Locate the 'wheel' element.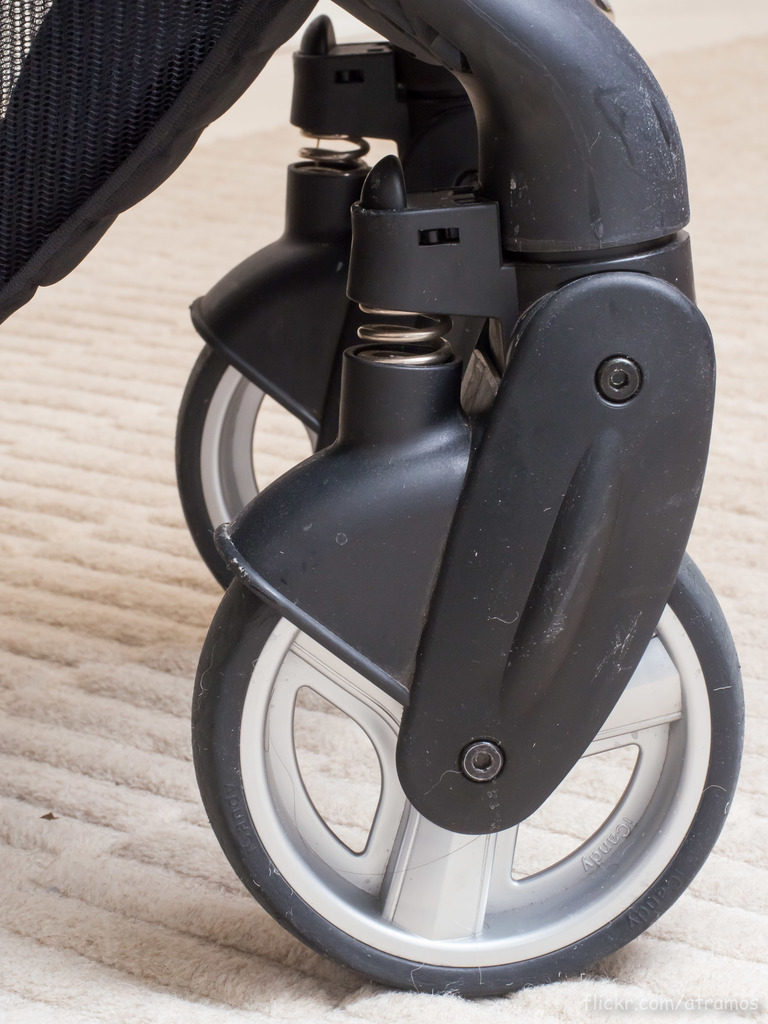
Element bbox: box=[173, 342, 320, 594].
